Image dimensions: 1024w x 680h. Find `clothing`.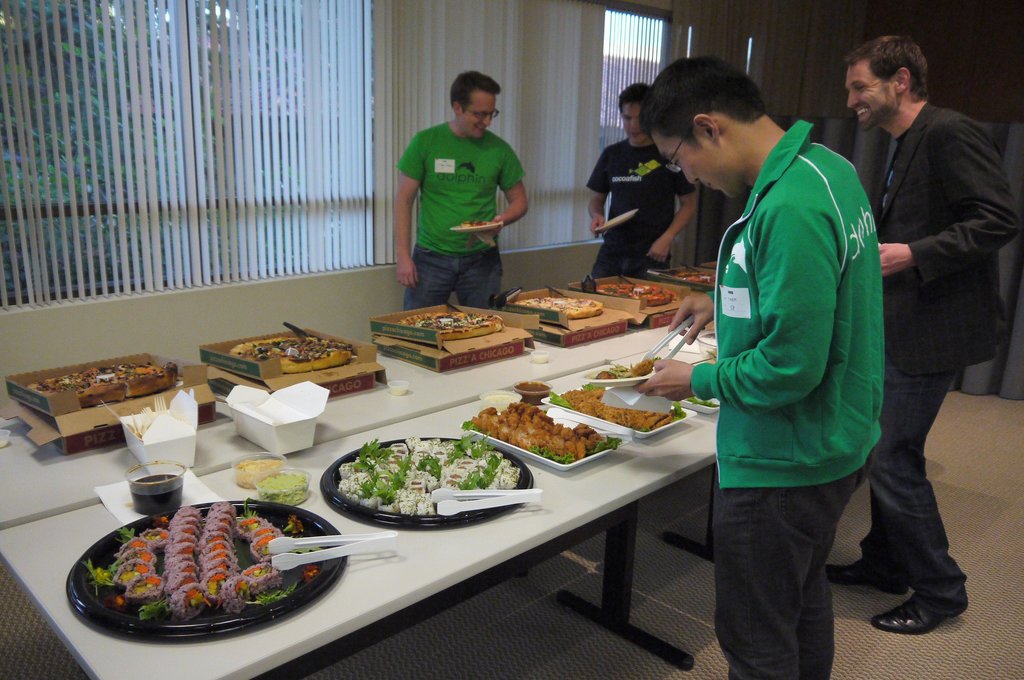
bbox(865, 97, 1023, 610).
